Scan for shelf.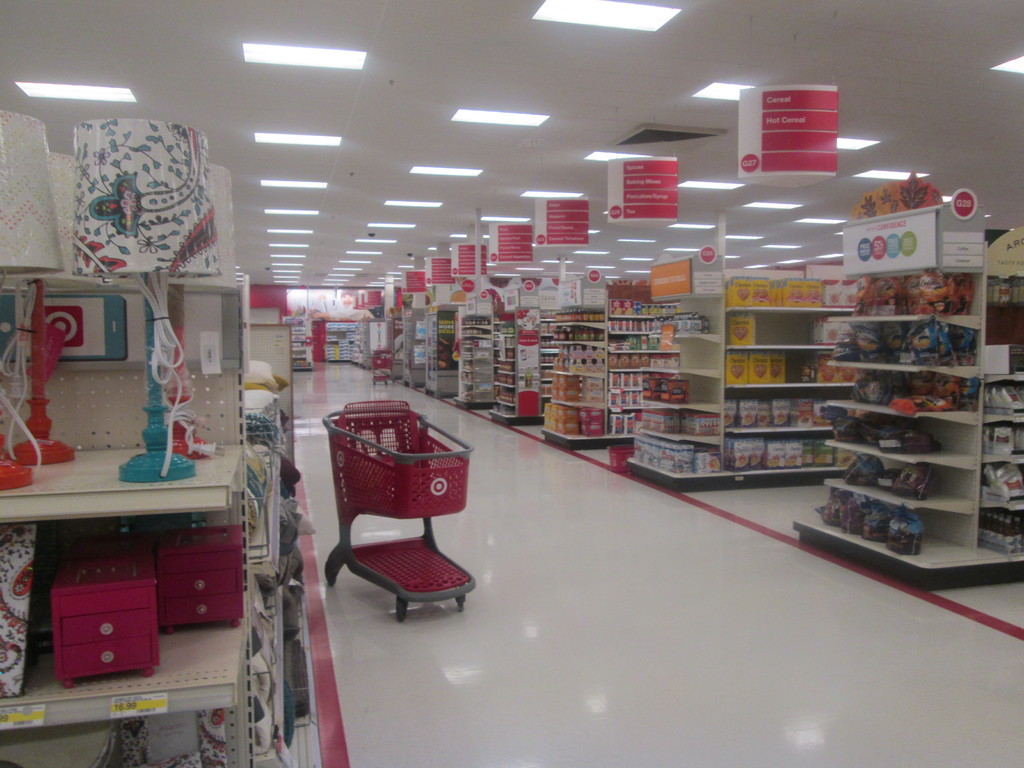
Scan result: {"left": 618, "top": 275, "right": 852, "bottom": 491}.
